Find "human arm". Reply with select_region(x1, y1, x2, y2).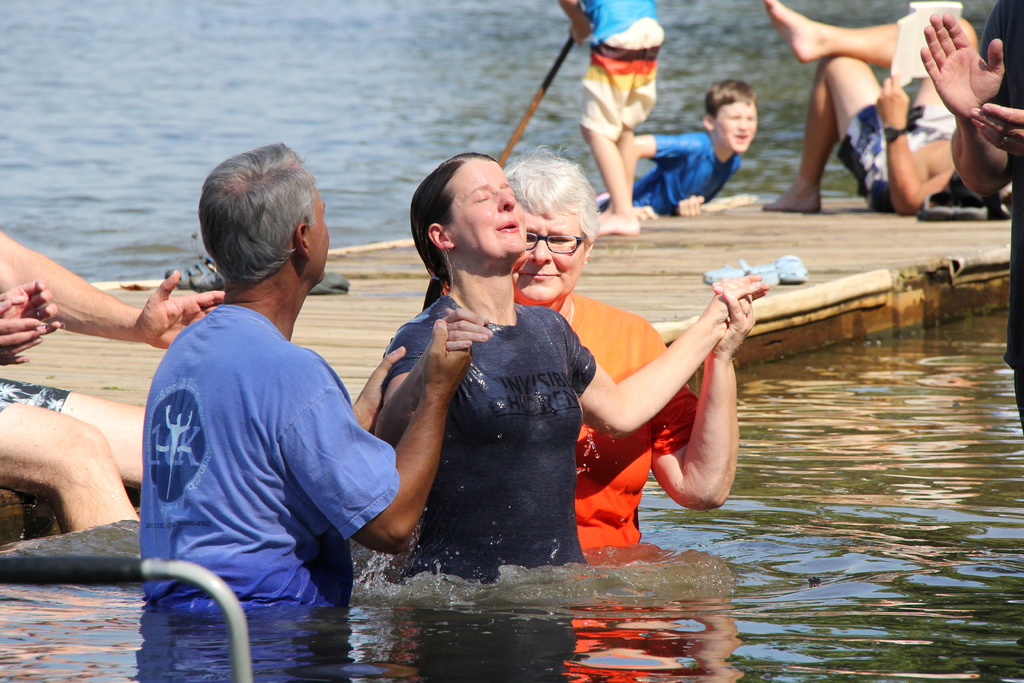
select_region(376, 300, 497, 459).
